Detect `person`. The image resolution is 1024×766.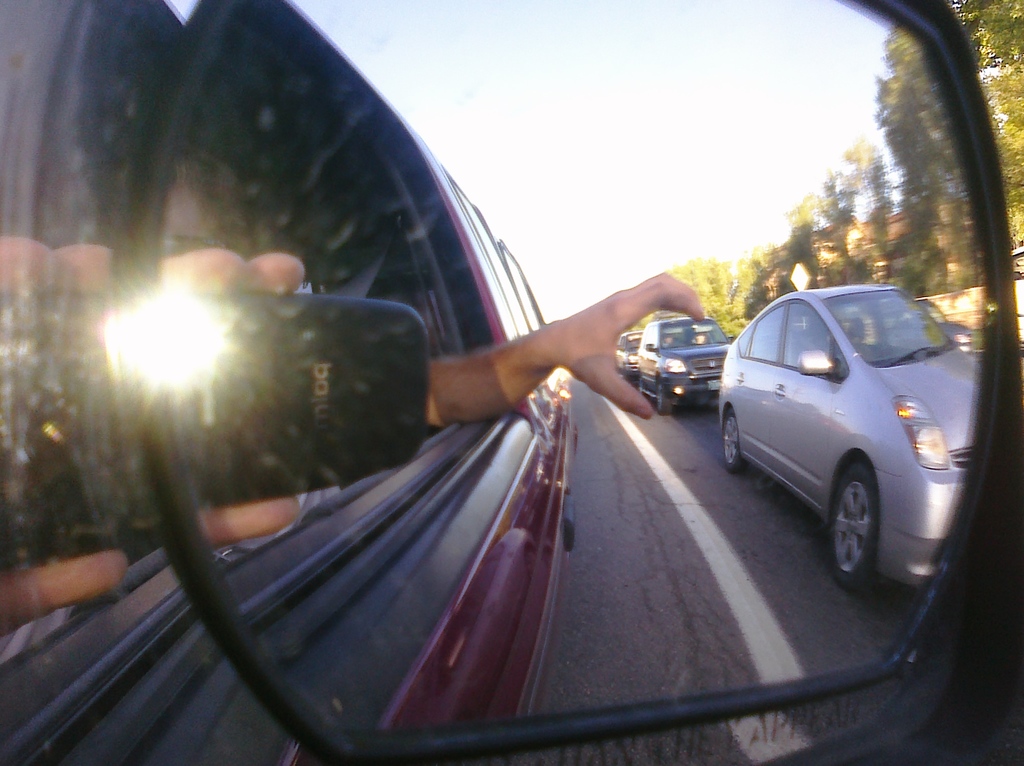
pyautogui.locateOnScreen(2, 229, 320, 628).
